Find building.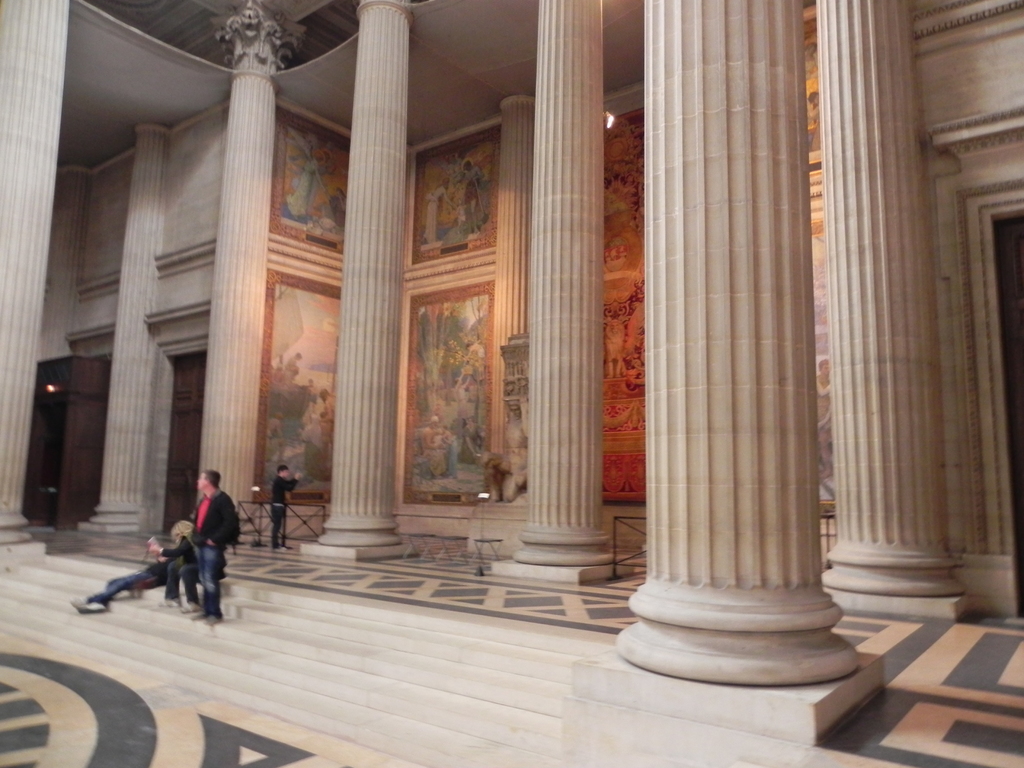
{"left": 0, "top": 0, "right": 1023, "bottom": 767}.
